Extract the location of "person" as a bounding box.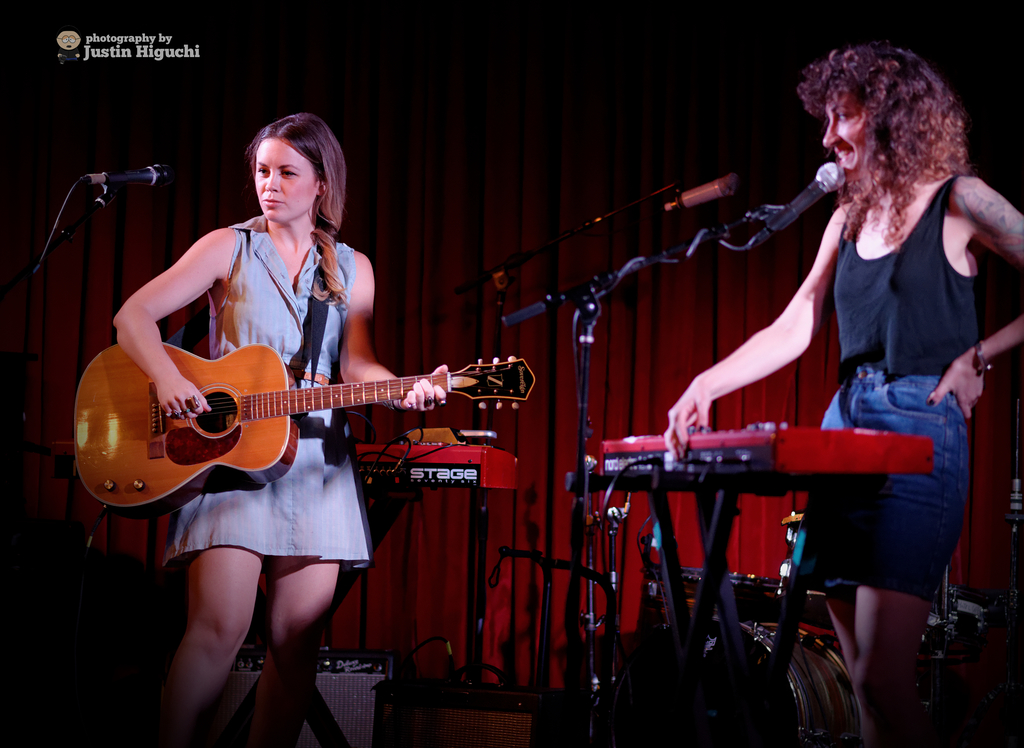
119 127 447 687.
